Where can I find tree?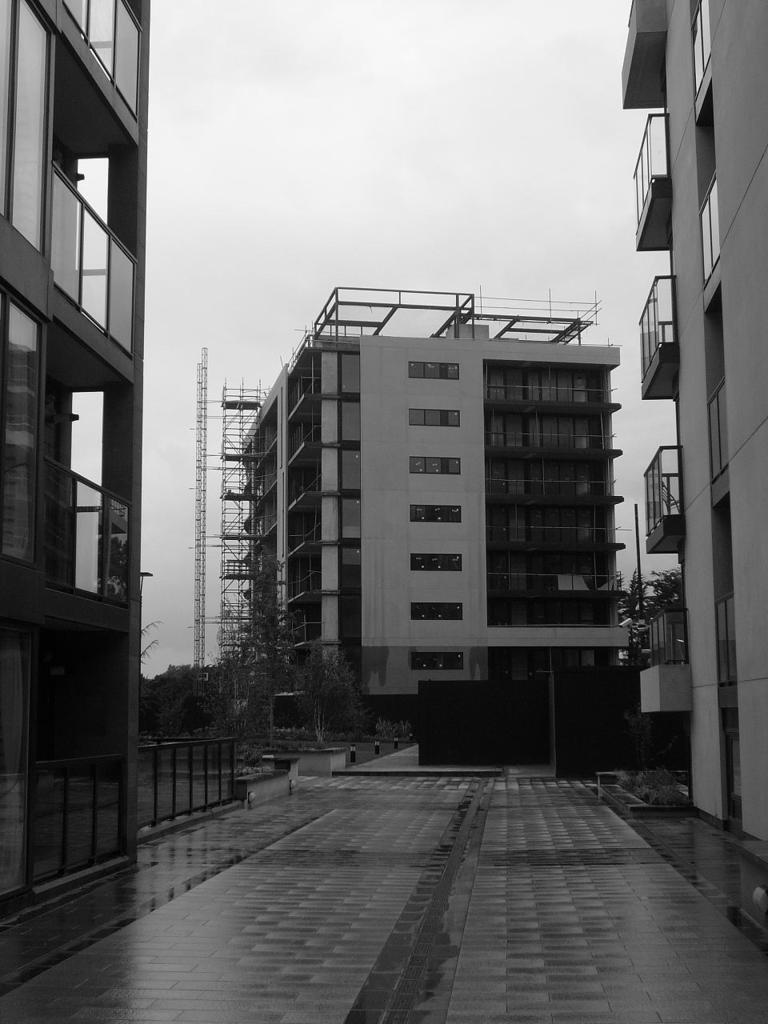
You can find it at x1=640, y1=560, x2=689, y2=610.
